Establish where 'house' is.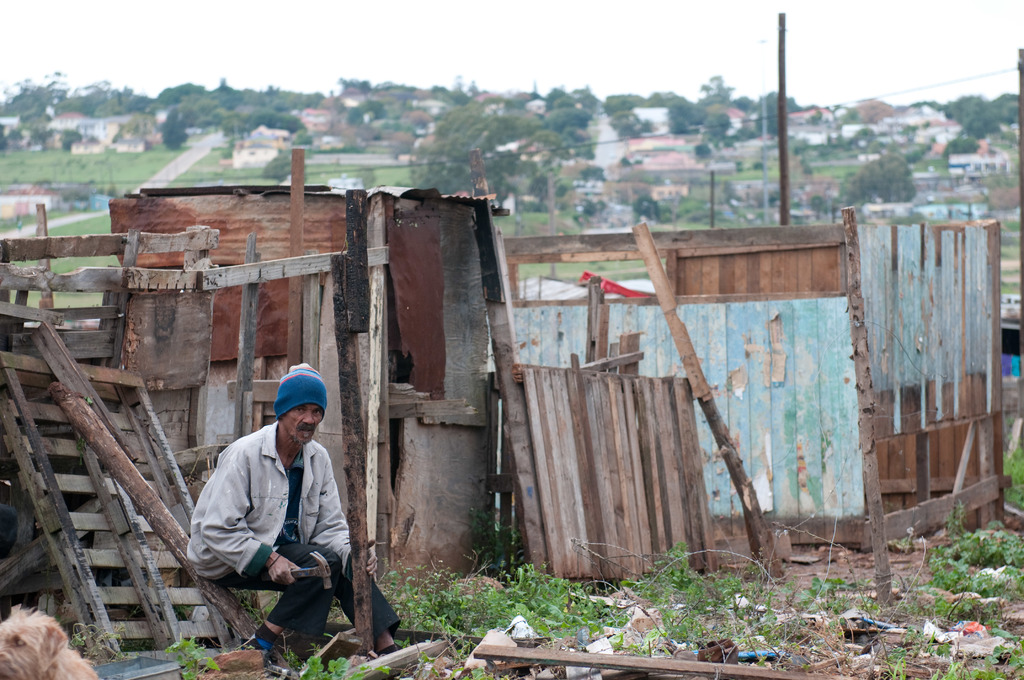
Established at BBox(296, 105, 329, 135).
